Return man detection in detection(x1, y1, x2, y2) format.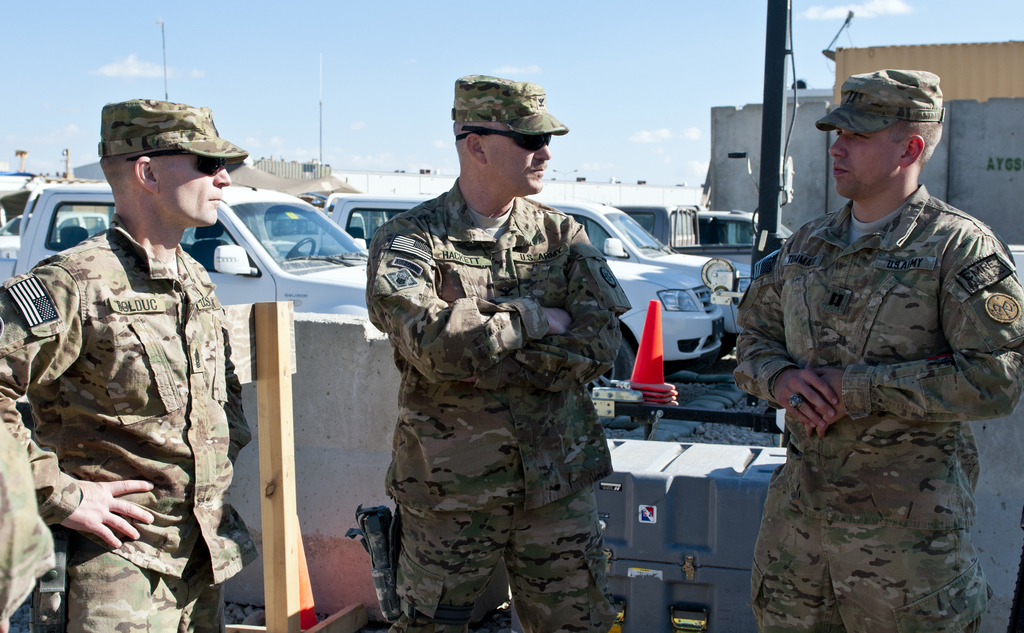
detection(348, 72, 633, 632).
